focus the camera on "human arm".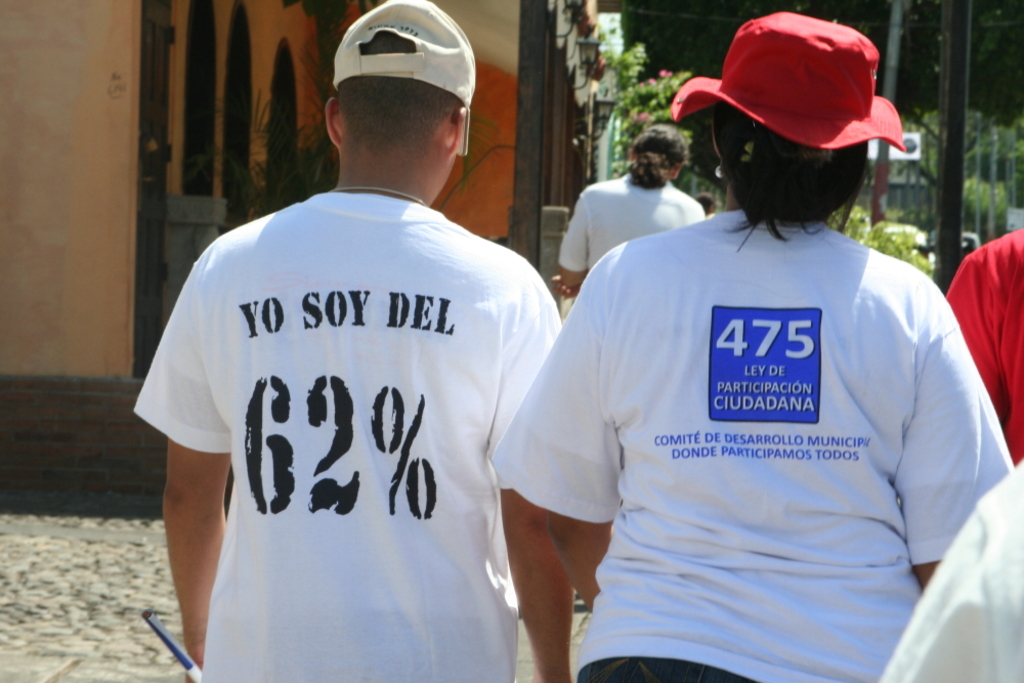
Focus region: bbox=[892, 283, 1012, 587].
